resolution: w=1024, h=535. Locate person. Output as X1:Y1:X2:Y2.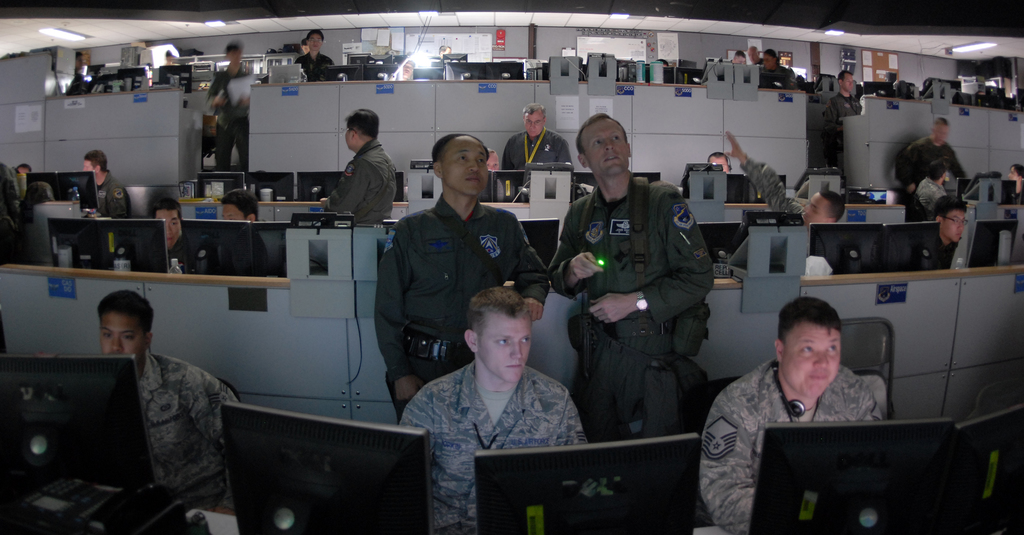
71:51:104:94.
